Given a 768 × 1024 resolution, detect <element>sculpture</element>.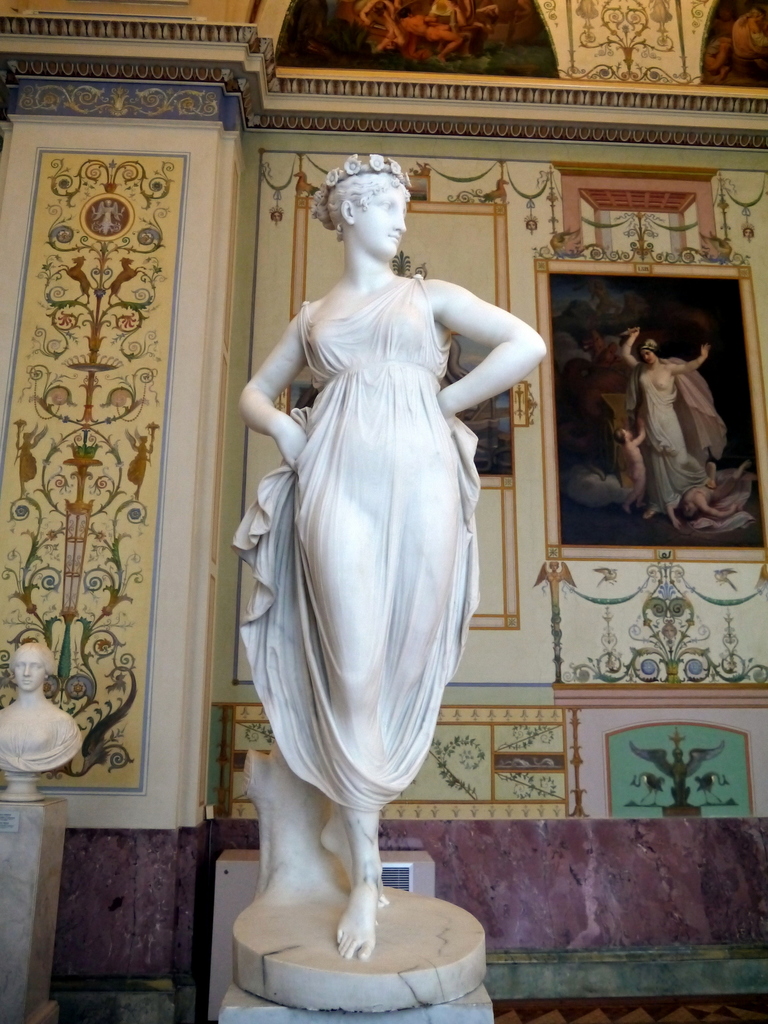
<box>230,167,541,947</box>.
